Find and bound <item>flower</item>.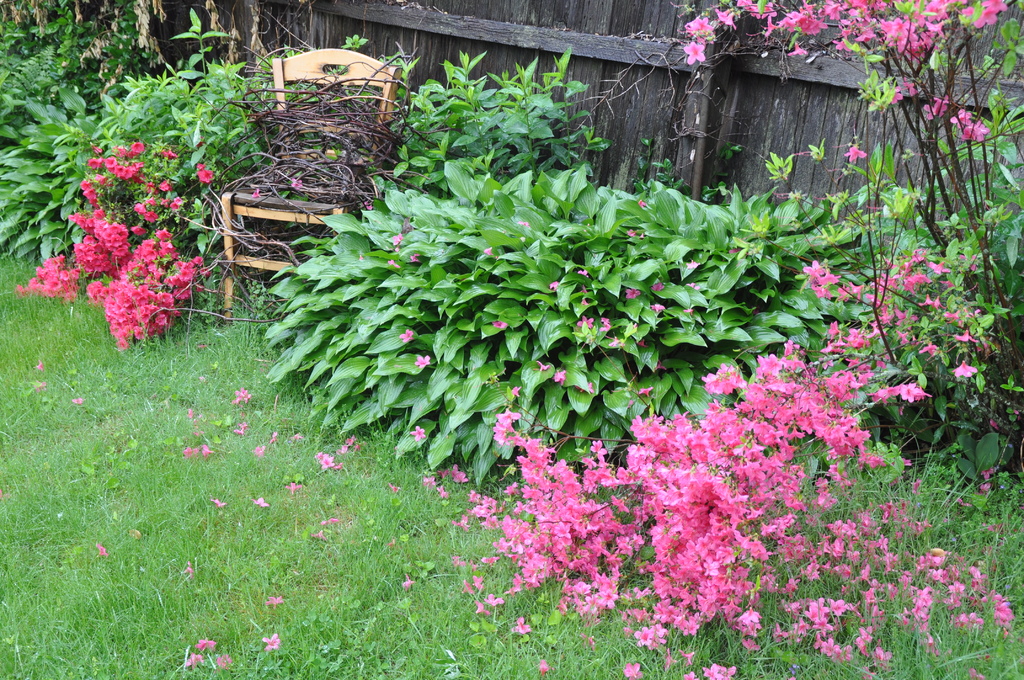
Bound: (254,495,275,509).
